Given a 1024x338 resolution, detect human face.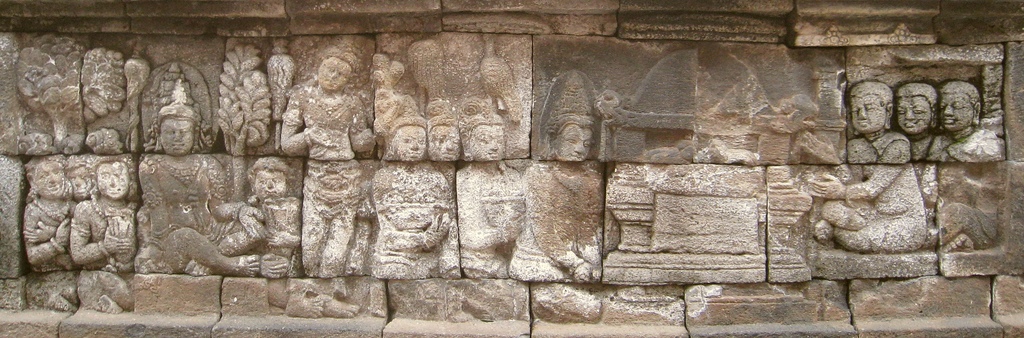
[943, 93, 976, 131].
